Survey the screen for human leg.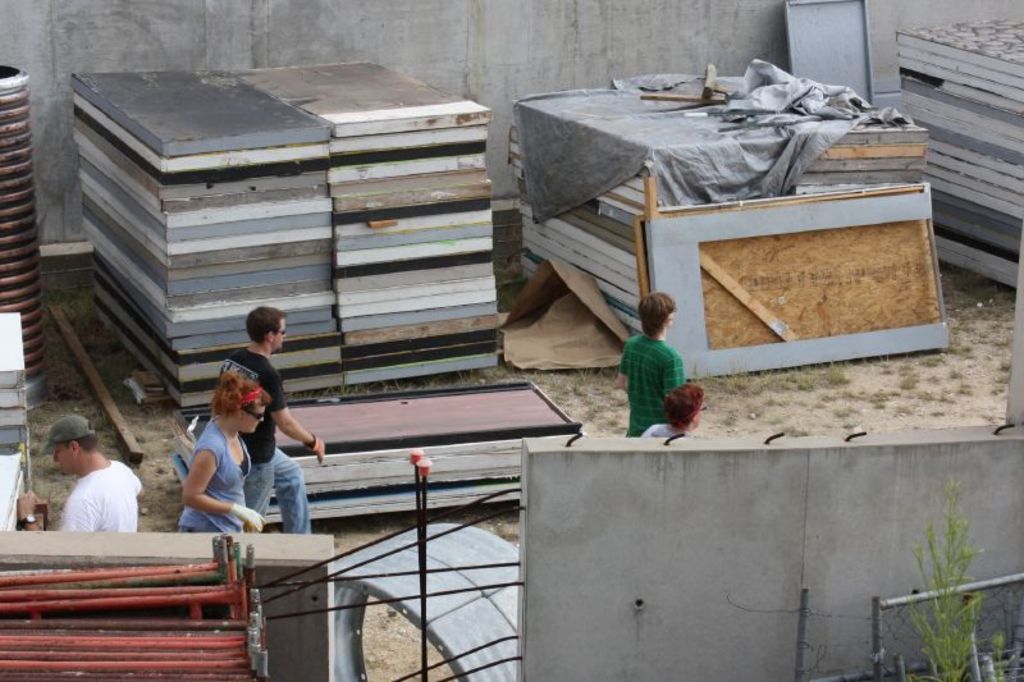
Survey found: l=246, t=459, r=278, b=526.
